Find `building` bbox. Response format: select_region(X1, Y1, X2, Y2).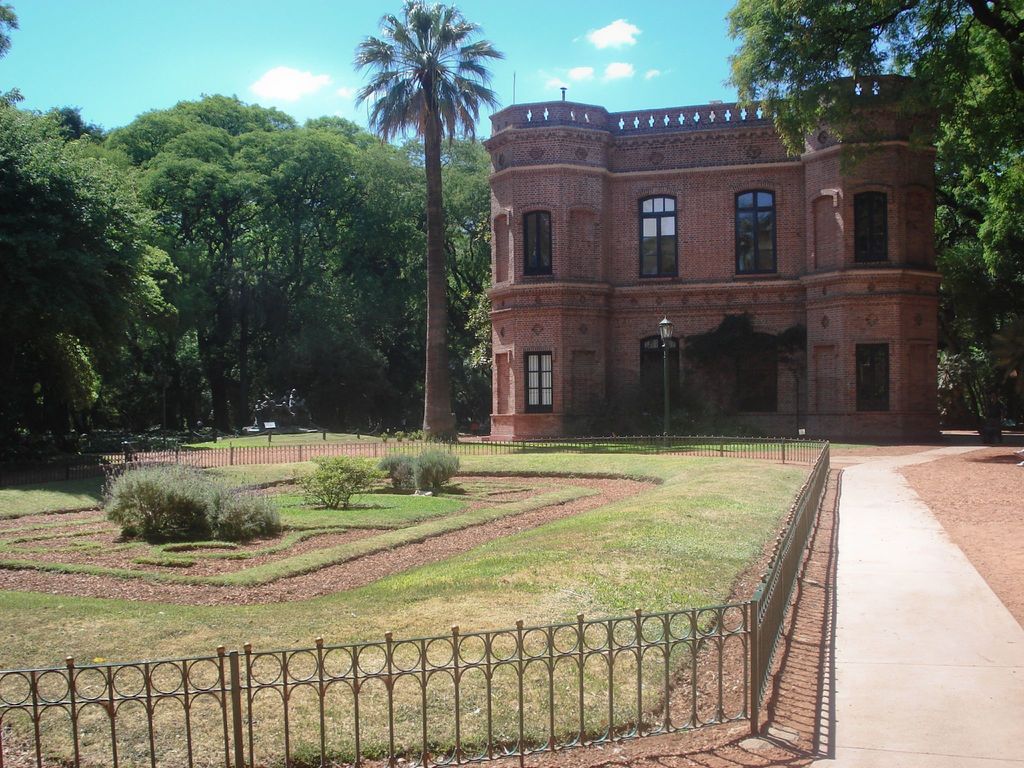
select_region(483, 72, 947, 446).
